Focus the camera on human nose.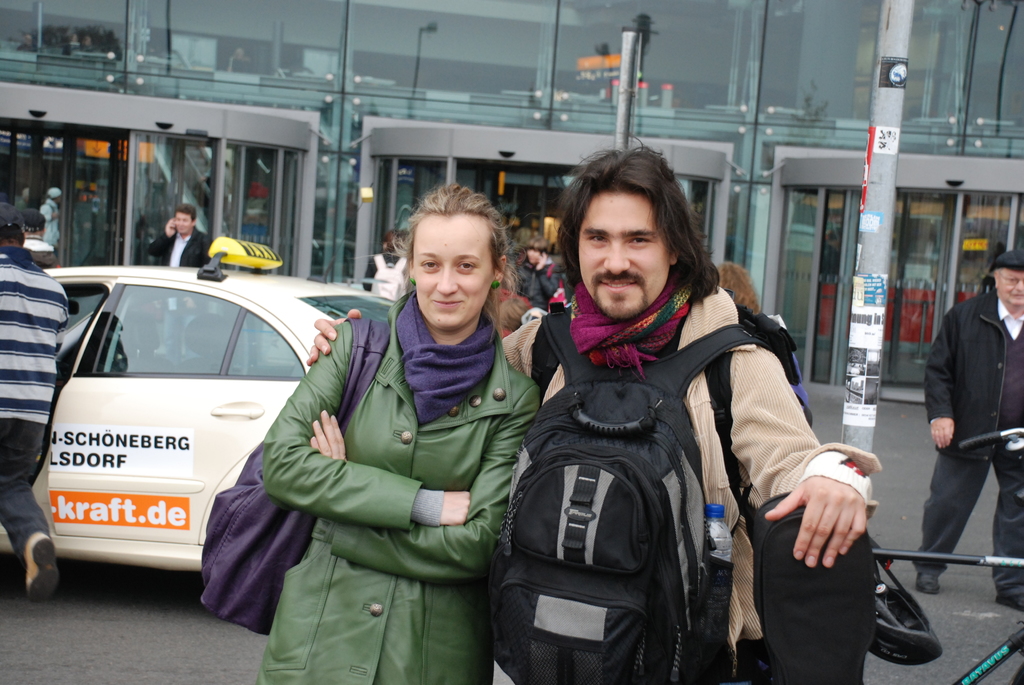
Focus region: (1009, 281, 1023, 292).
